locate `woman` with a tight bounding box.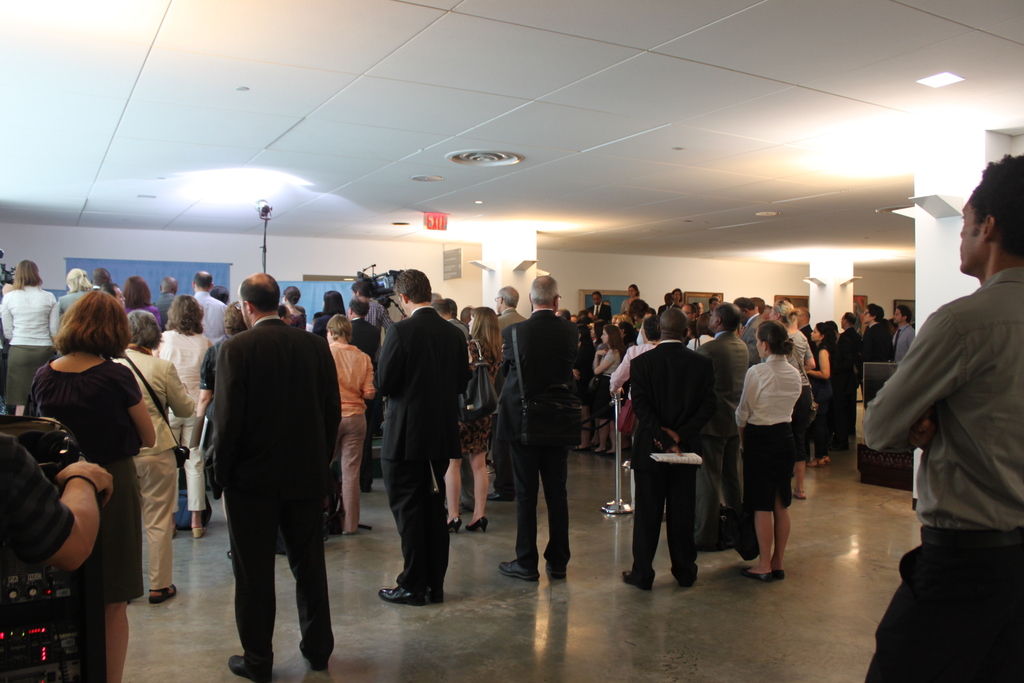
l=0, t=256, r=52, b=410.
